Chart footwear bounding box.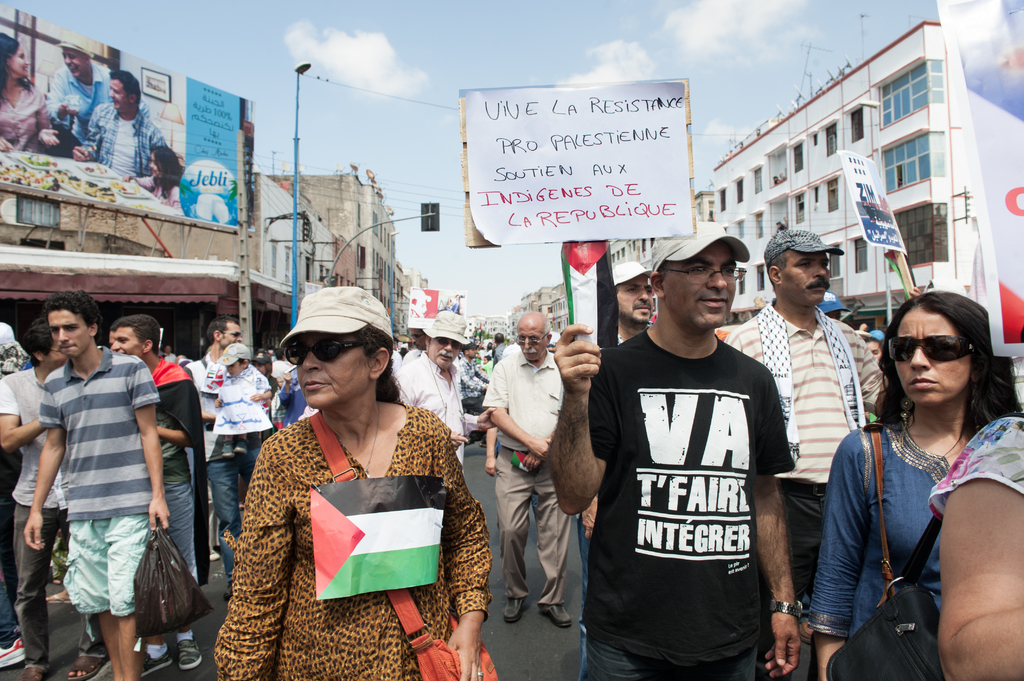
Charted: bbox=(540, 605, 570, 627).
